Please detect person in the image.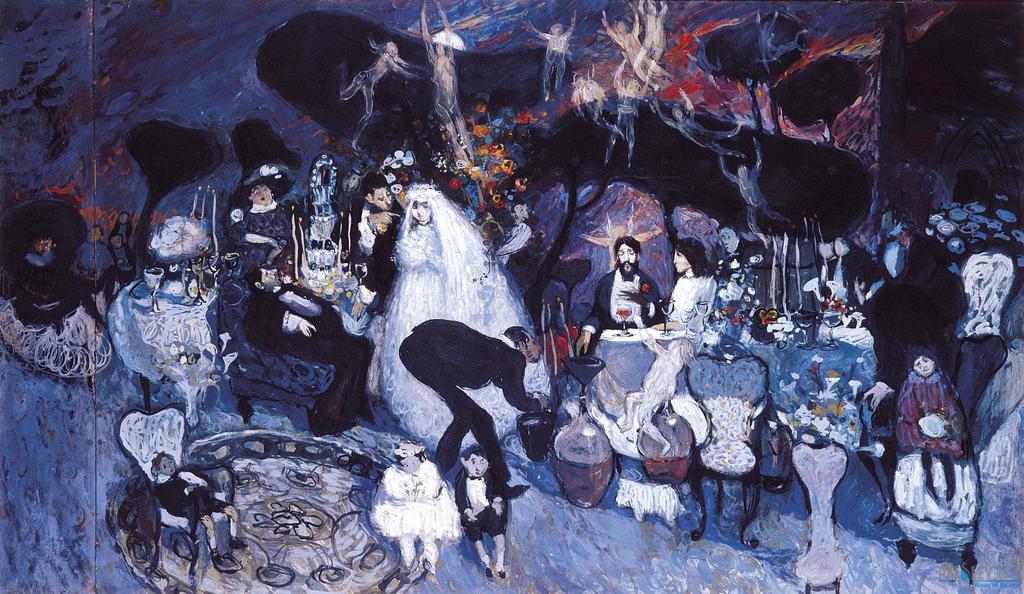
[x1=335, y1=174, x2=401, y2=317].
